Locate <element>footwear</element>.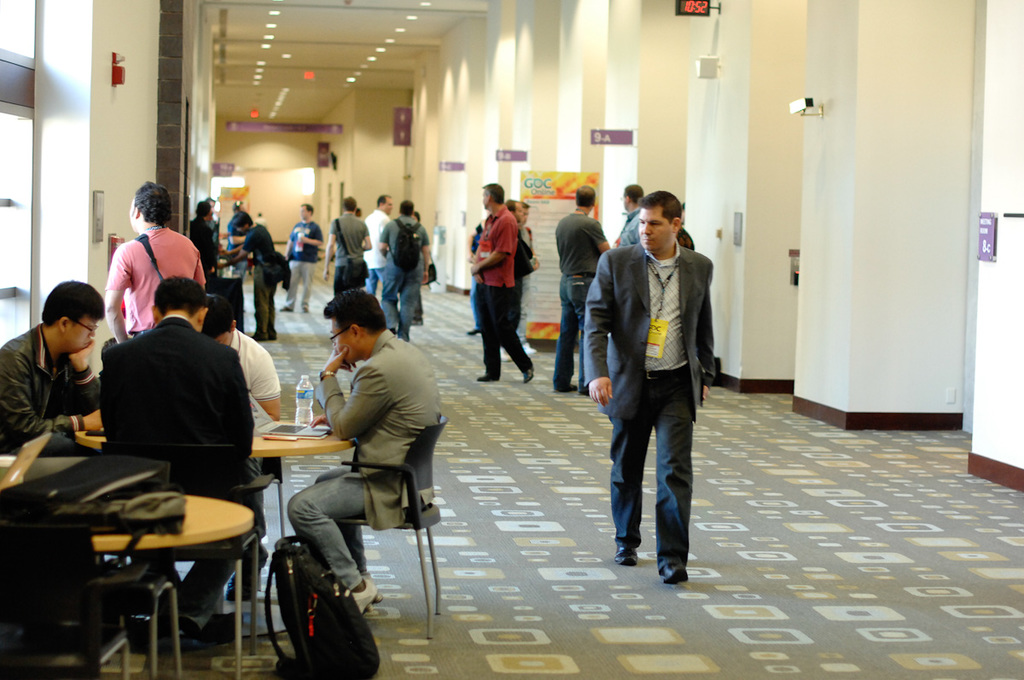
Bounding box: bbox(563, 385, 579, 395).
